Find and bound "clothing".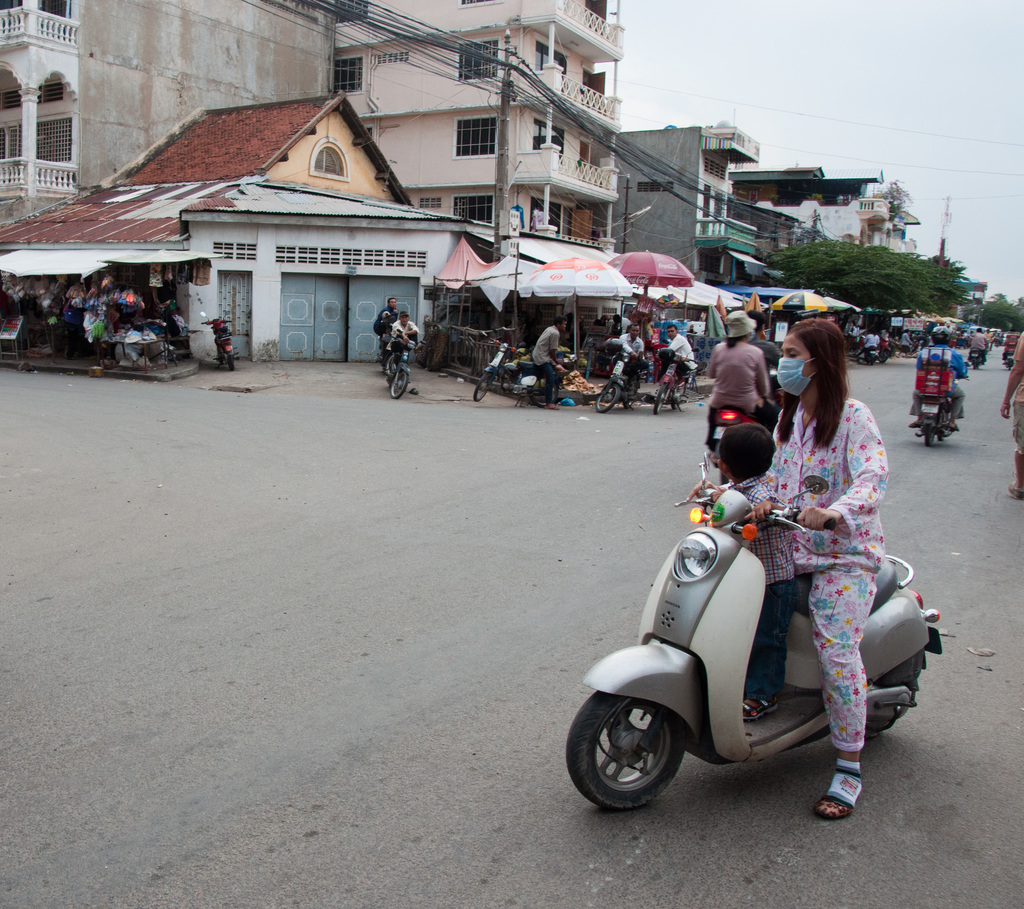
Bound: 1009/356/1023/456.
